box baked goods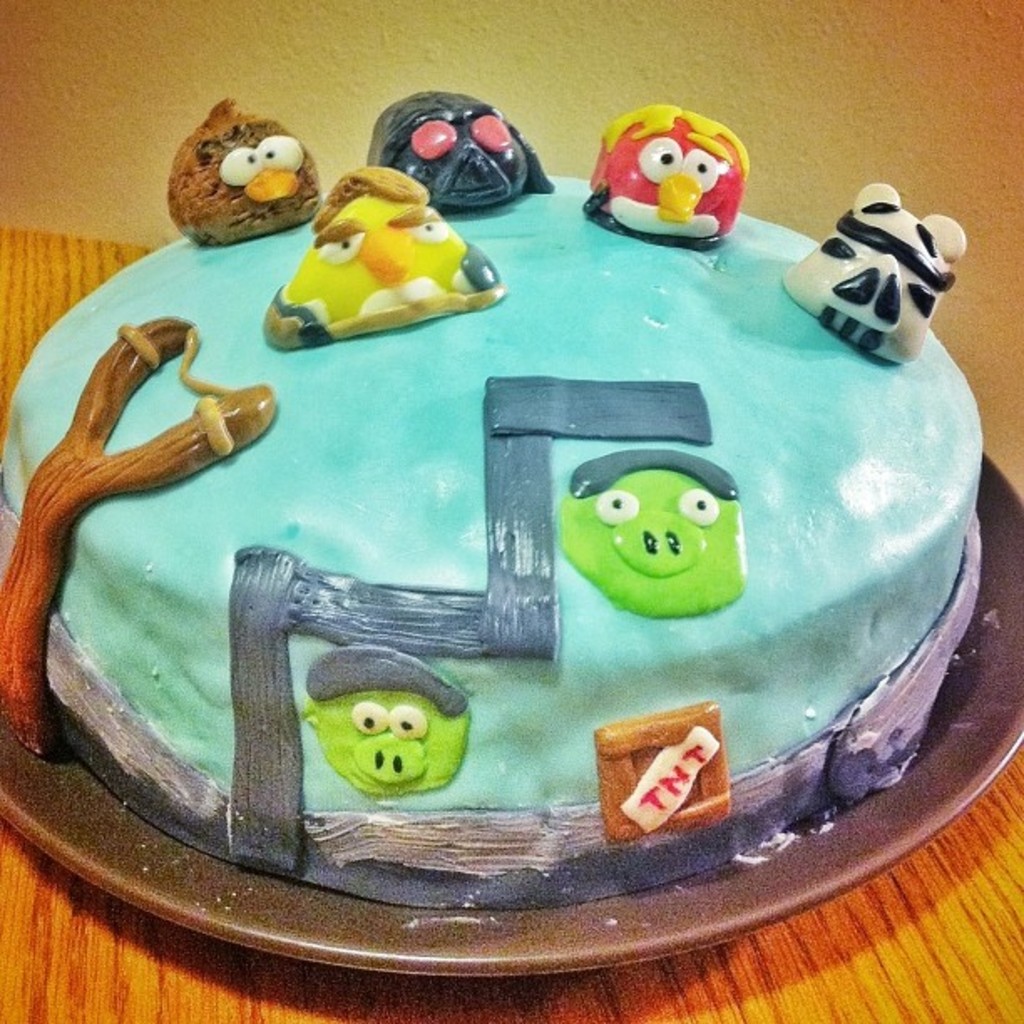
rect(0, 89, 986, 915)
